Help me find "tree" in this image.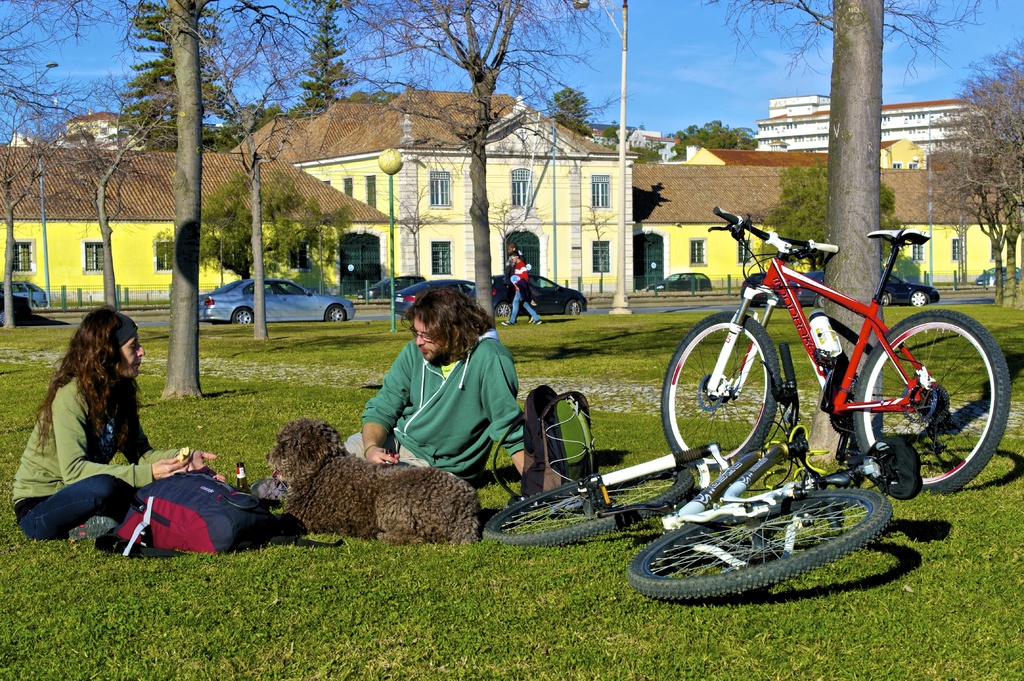
Found it: (left=808, top=0, right=877, bottom=461).
